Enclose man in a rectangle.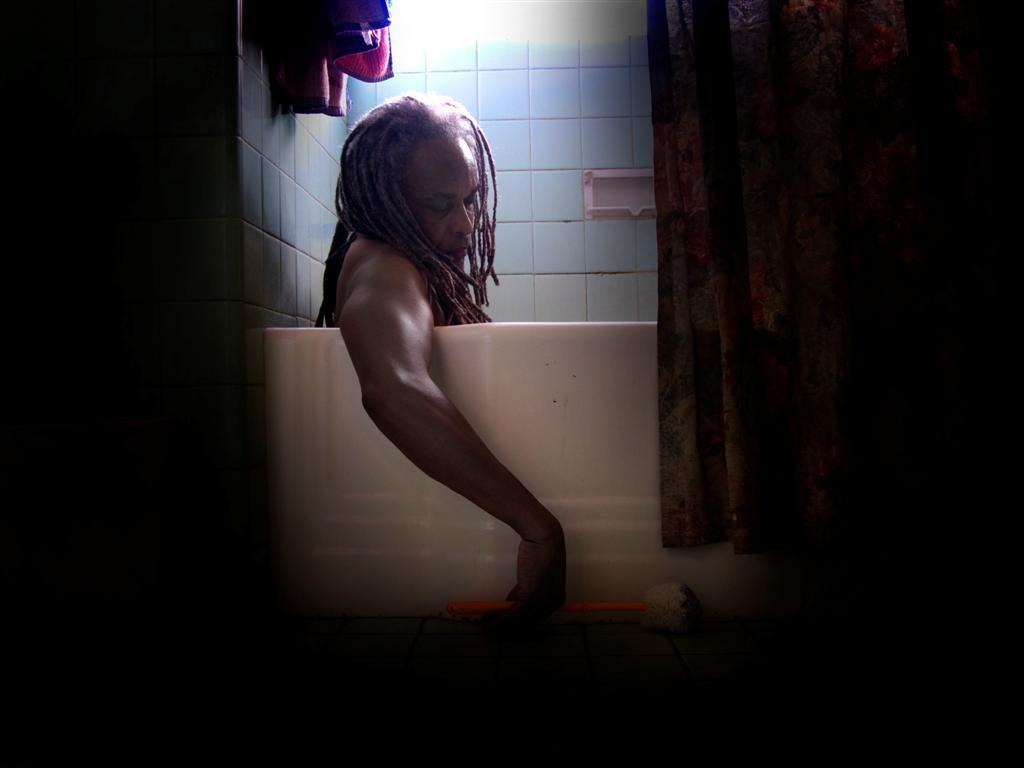
308, 89, 594, 626.
